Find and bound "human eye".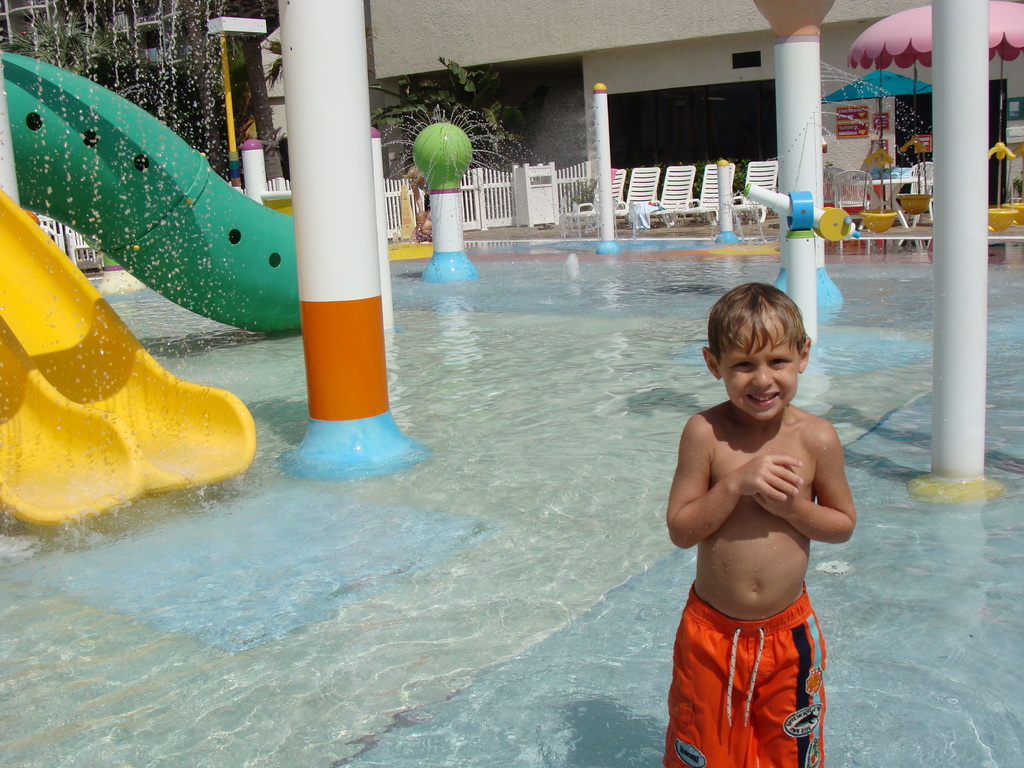
Bound: (x1=769, y1=352, x2=789, y2=367).
